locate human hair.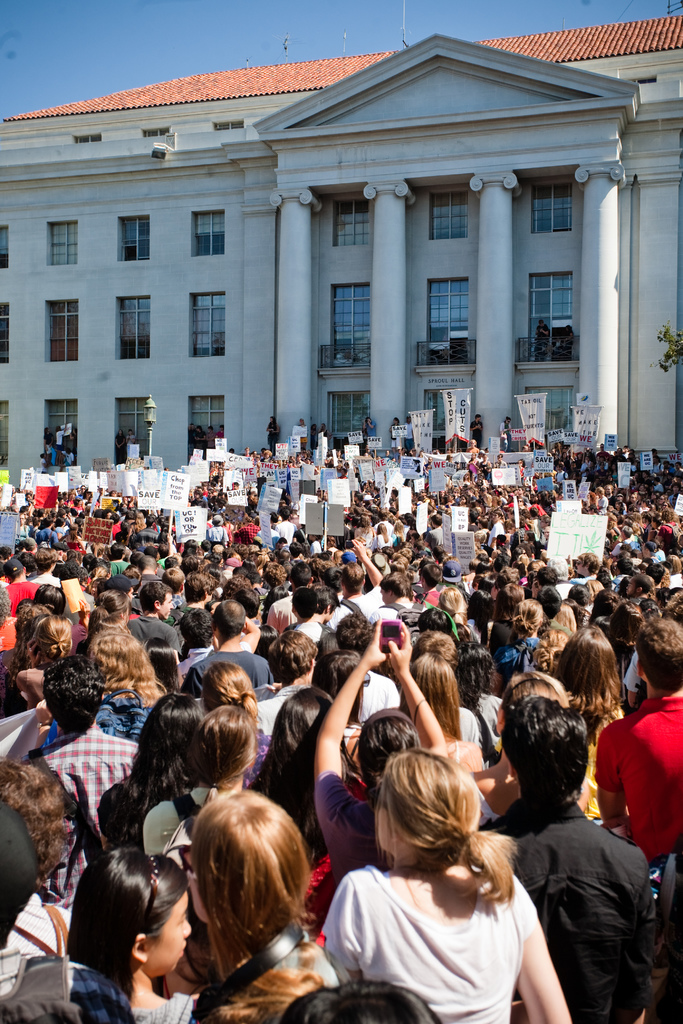
Bounding box: [566,598,581,623].
